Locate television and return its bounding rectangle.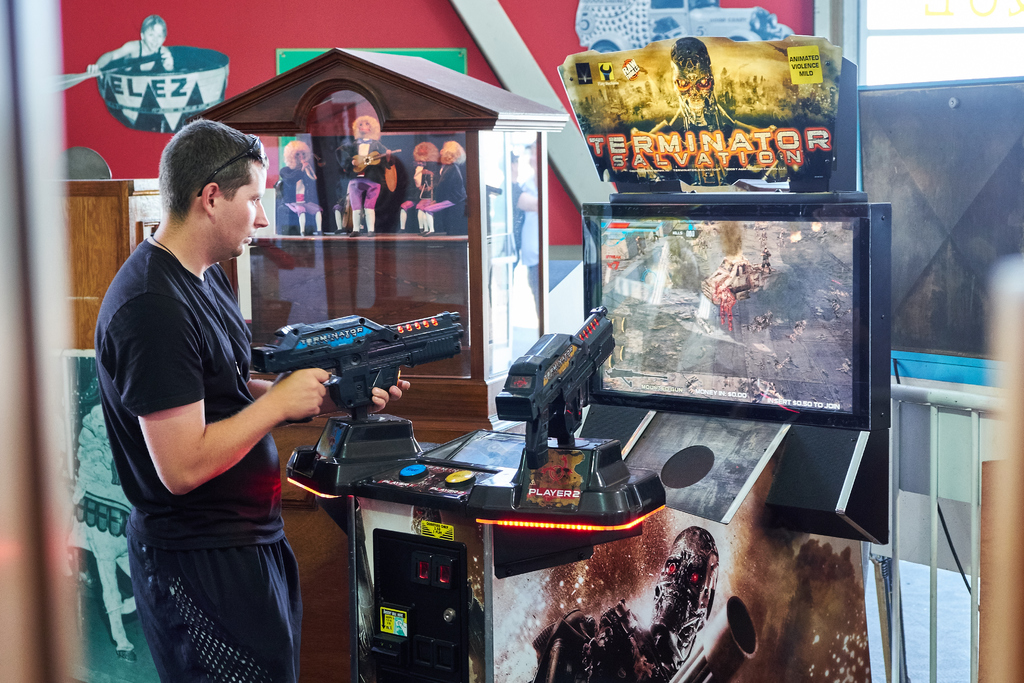
[581, 189, 886, 432].
